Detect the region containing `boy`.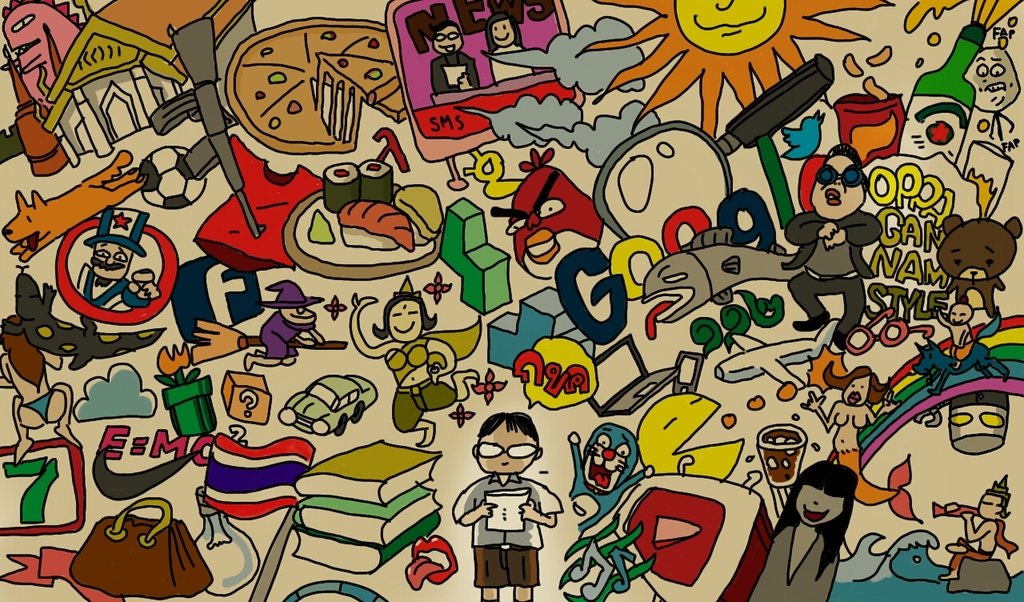
(935, 302, 978, 347).
